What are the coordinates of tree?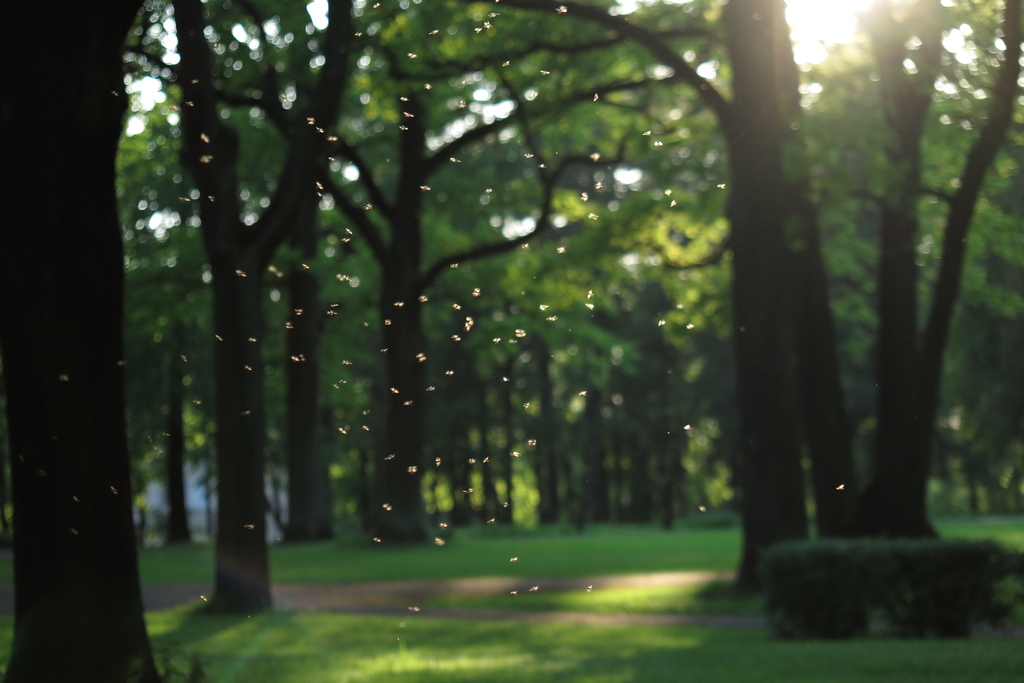
Rect(700, 19, 986, 564).
